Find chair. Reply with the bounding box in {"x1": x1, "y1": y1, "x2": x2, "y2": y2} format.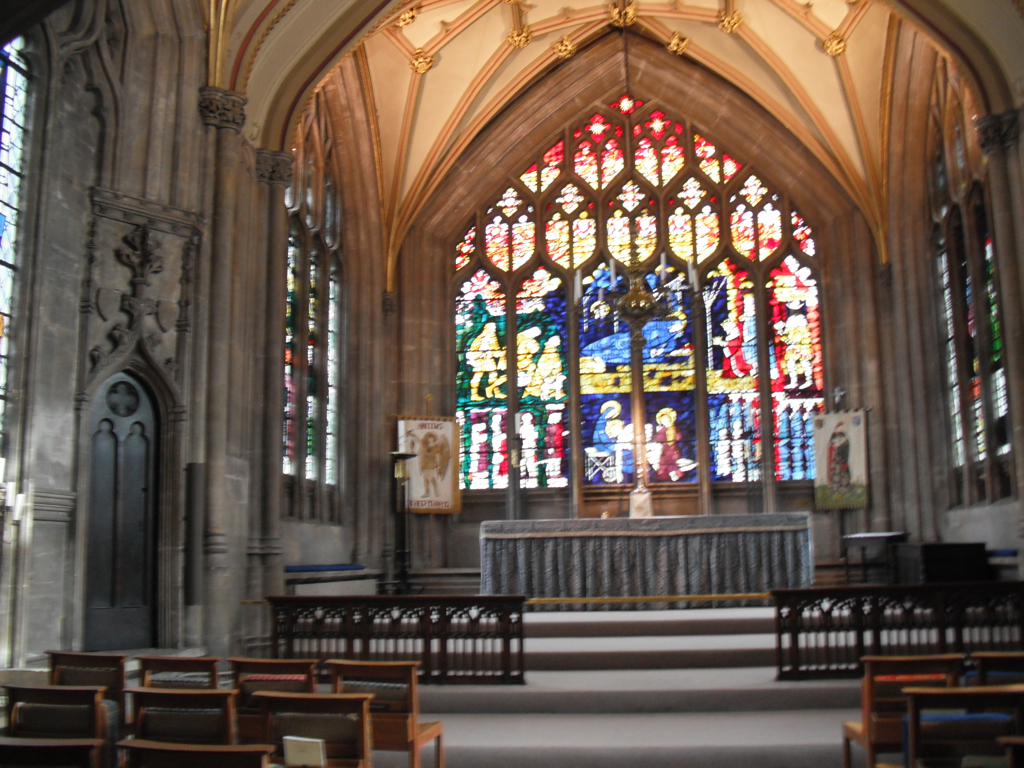
{"x1": 973, "y1": 651, "x2": 1023, "y2": 688}.
